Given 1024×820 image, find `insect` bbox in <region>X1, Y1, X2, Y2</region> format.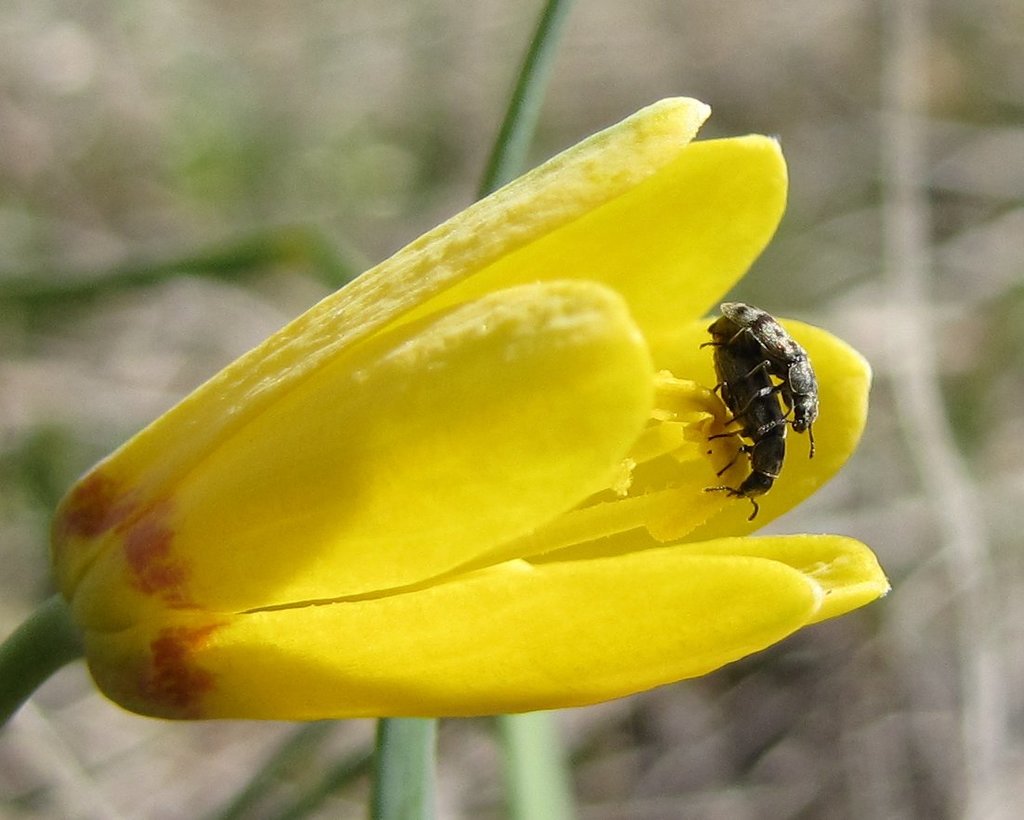
<region>703, 322, 786, 524</region>.
